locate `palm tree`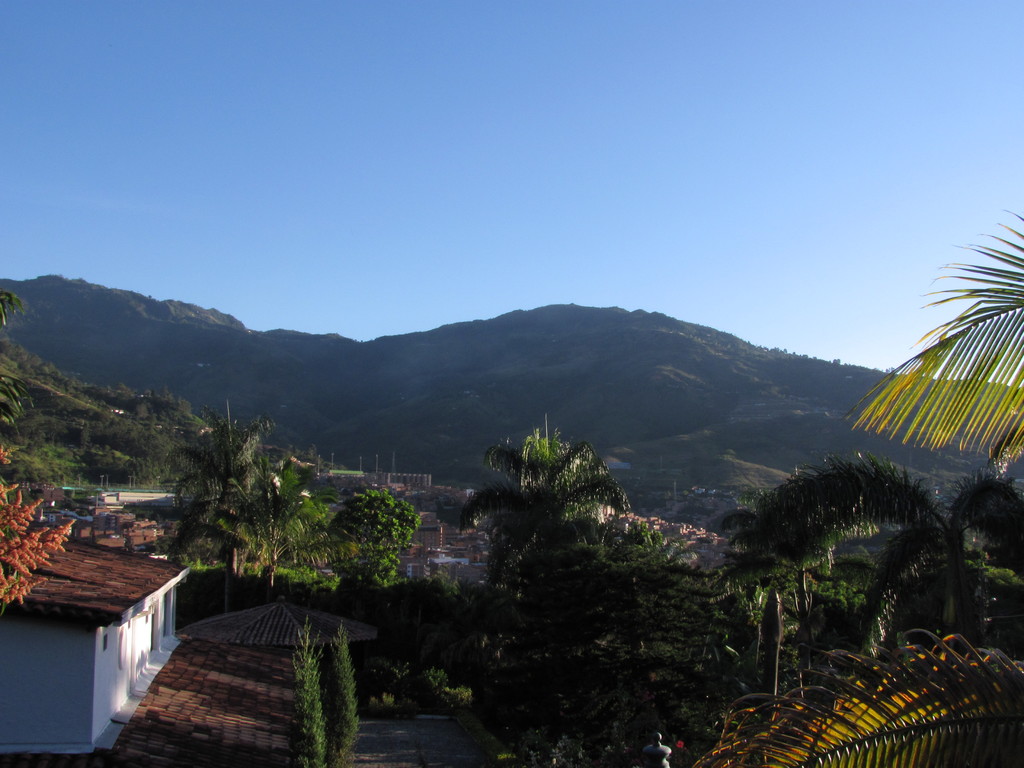
[854, 233, 1006, 511]
